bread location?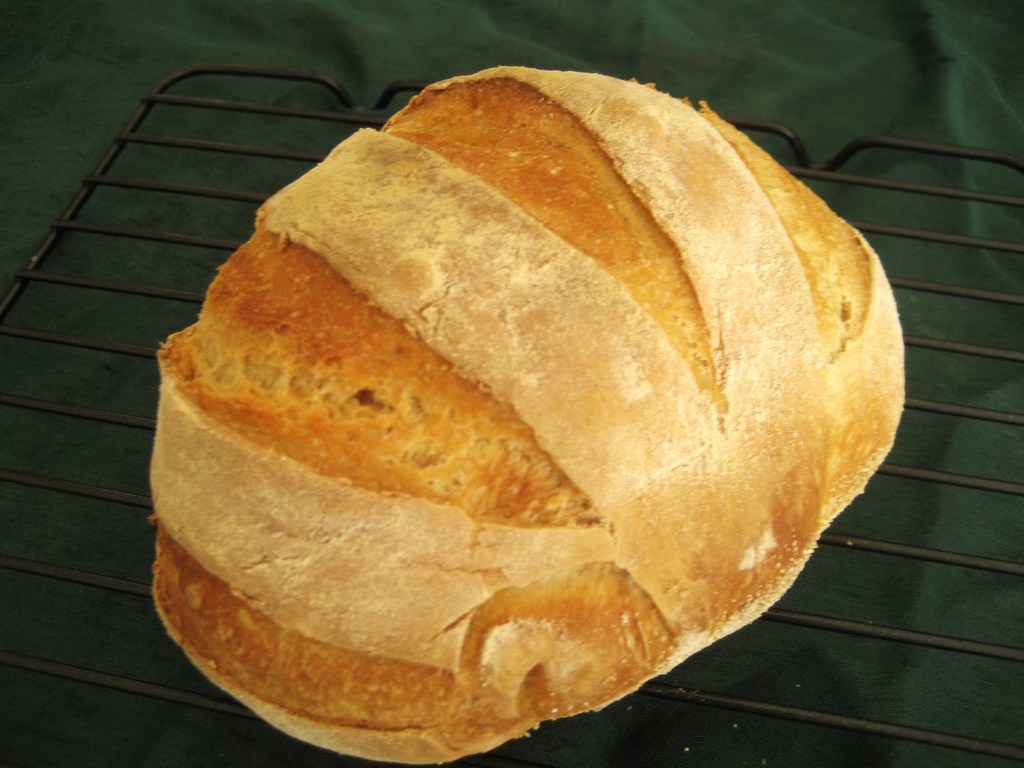
(left=156, top=64, right=908, bottom=767)
